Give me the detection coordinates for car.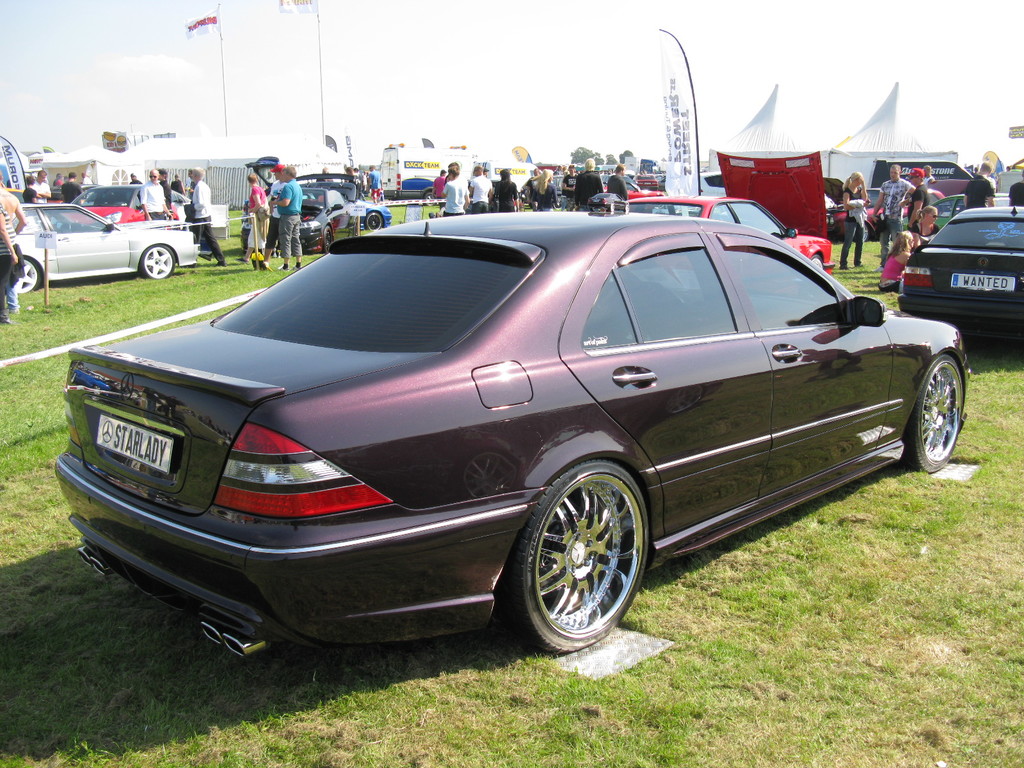
box(655, 179, 665, 190).
